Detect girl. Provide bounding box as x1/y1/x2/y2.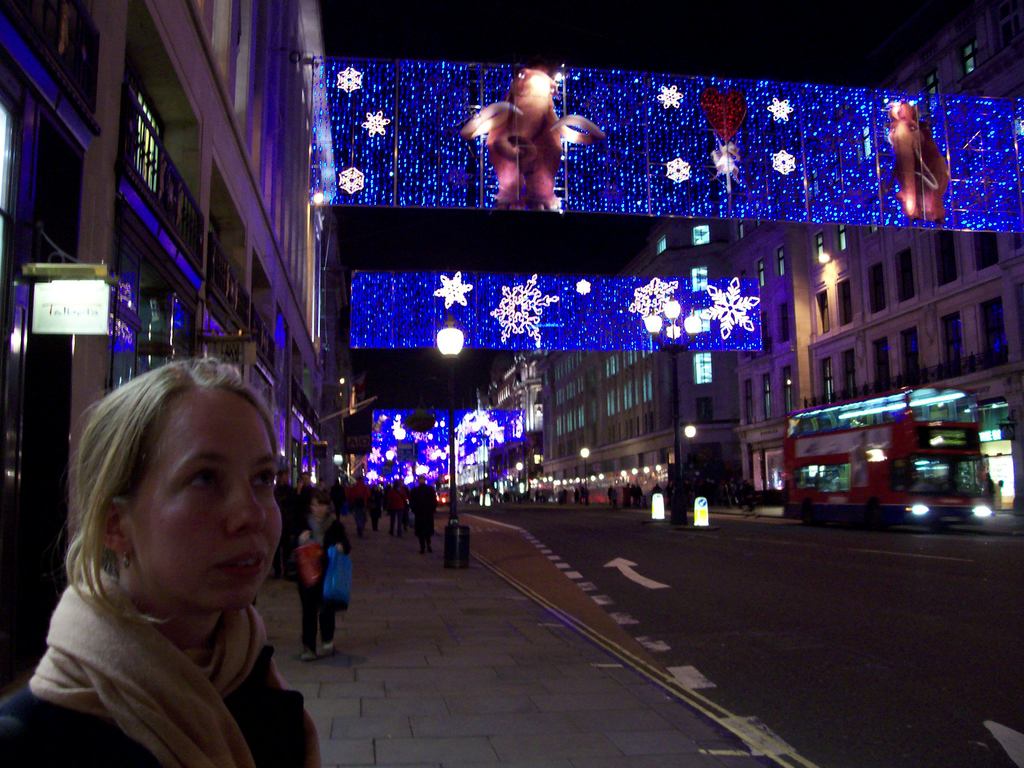
3/356/322/767.
